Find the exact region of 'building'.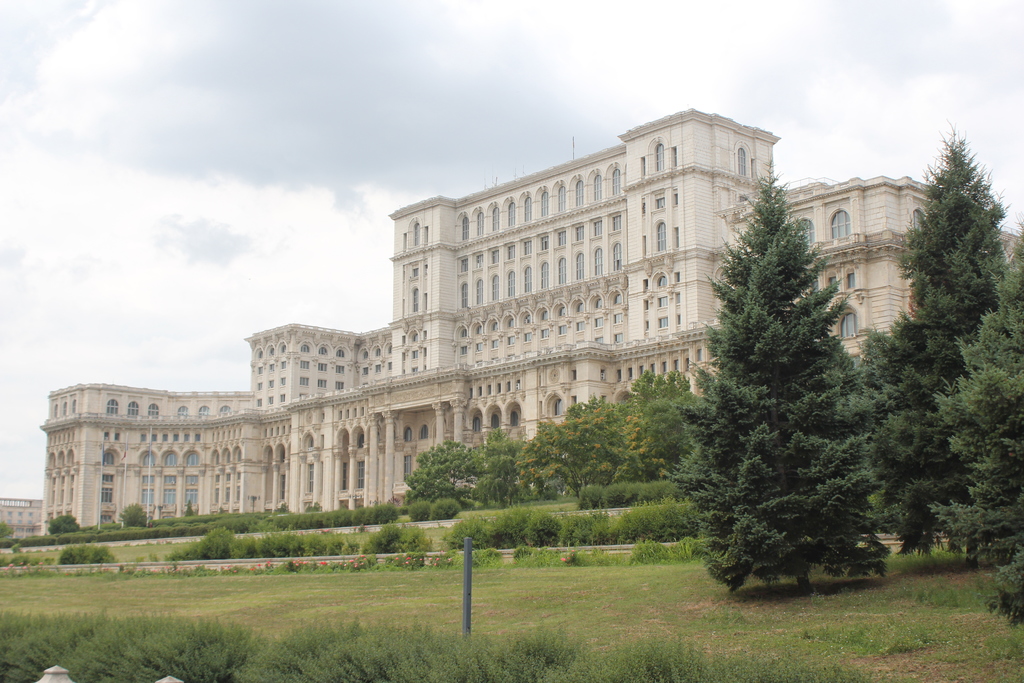
Exact region: (0, 495, 42, 541).
